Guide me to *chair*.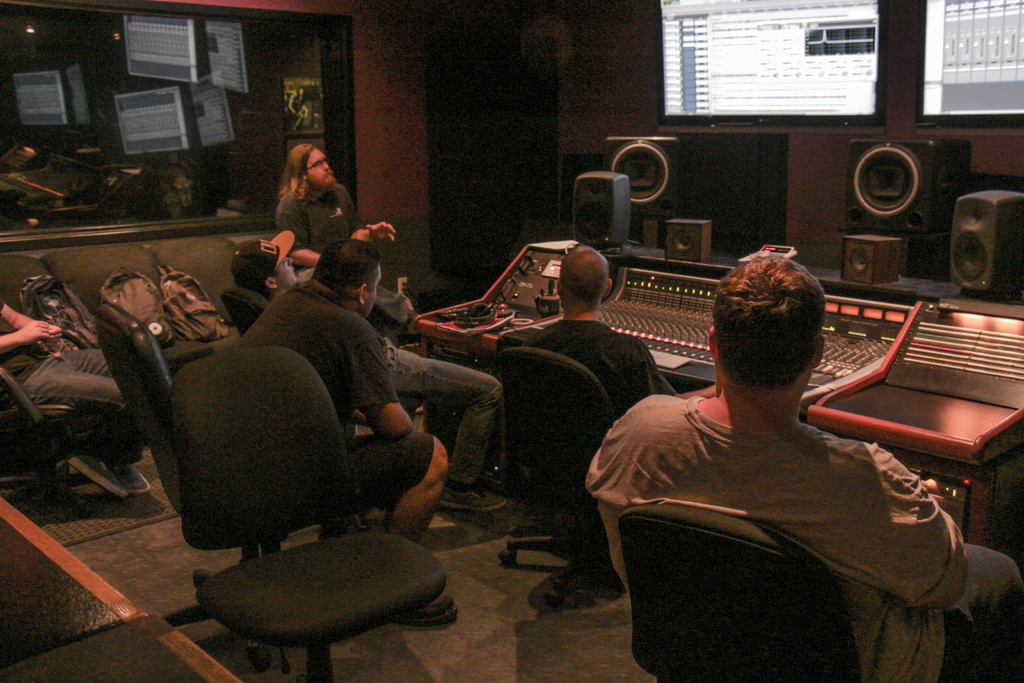
Guidance: rect(496, 348, 614, 607).
